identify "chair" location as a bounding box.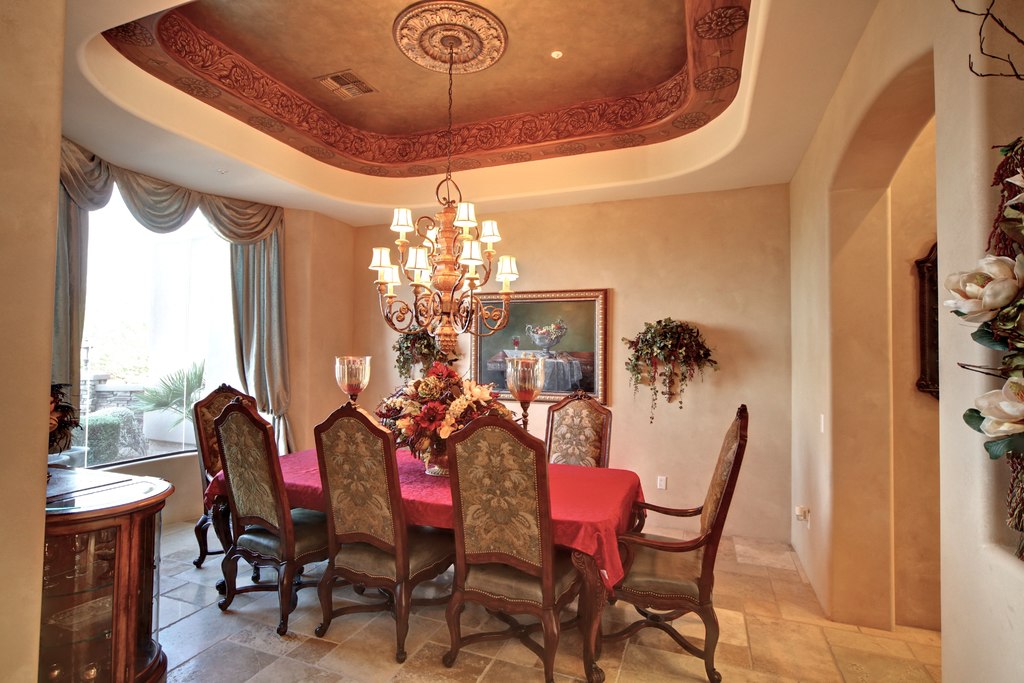
[586,415,753,678].
